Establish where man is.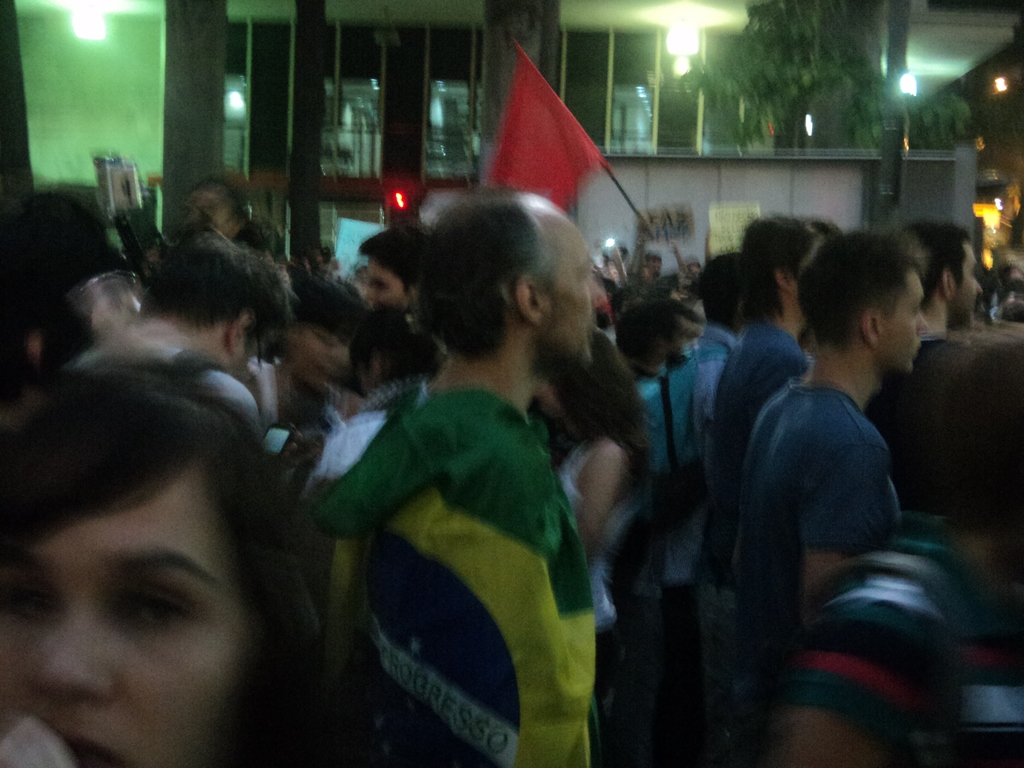
Established at Rect(360, 228, 429, 319).
